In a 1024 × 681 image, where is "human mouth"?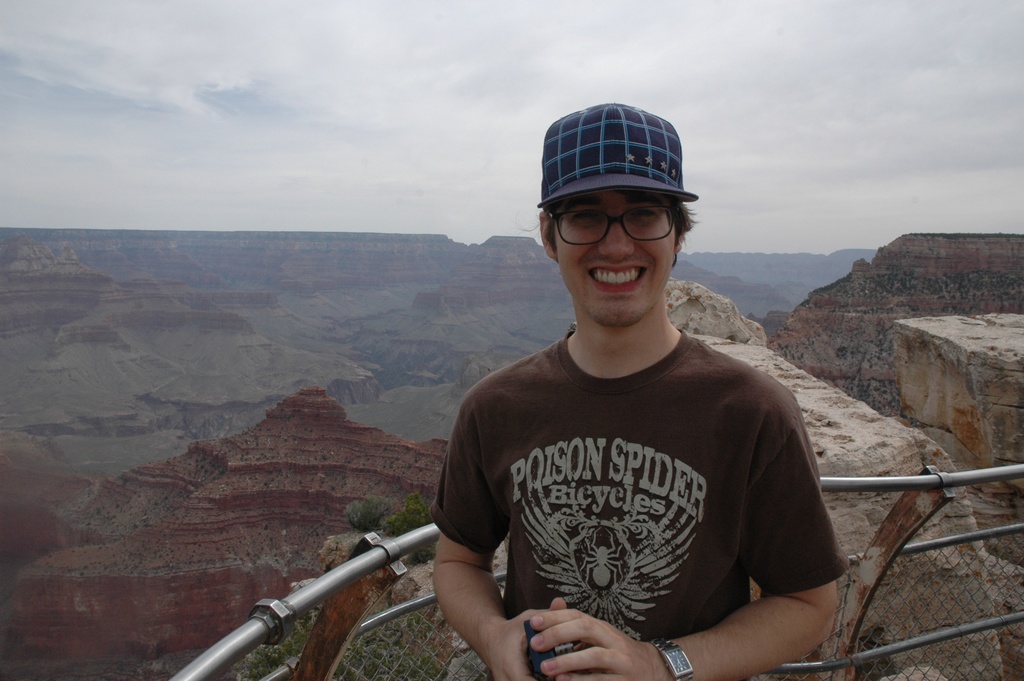
(x1=585, y1=264, x2=644, y2=291).
